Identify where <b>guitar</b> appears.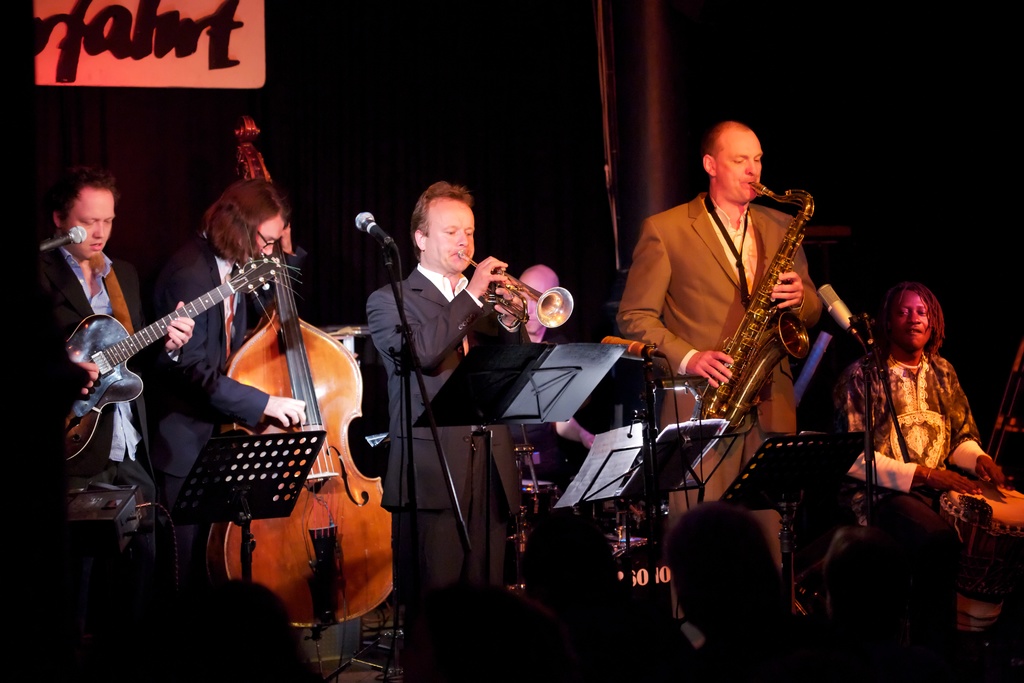
Appears at x1=38, y1=261, x2=285, y2=483.
